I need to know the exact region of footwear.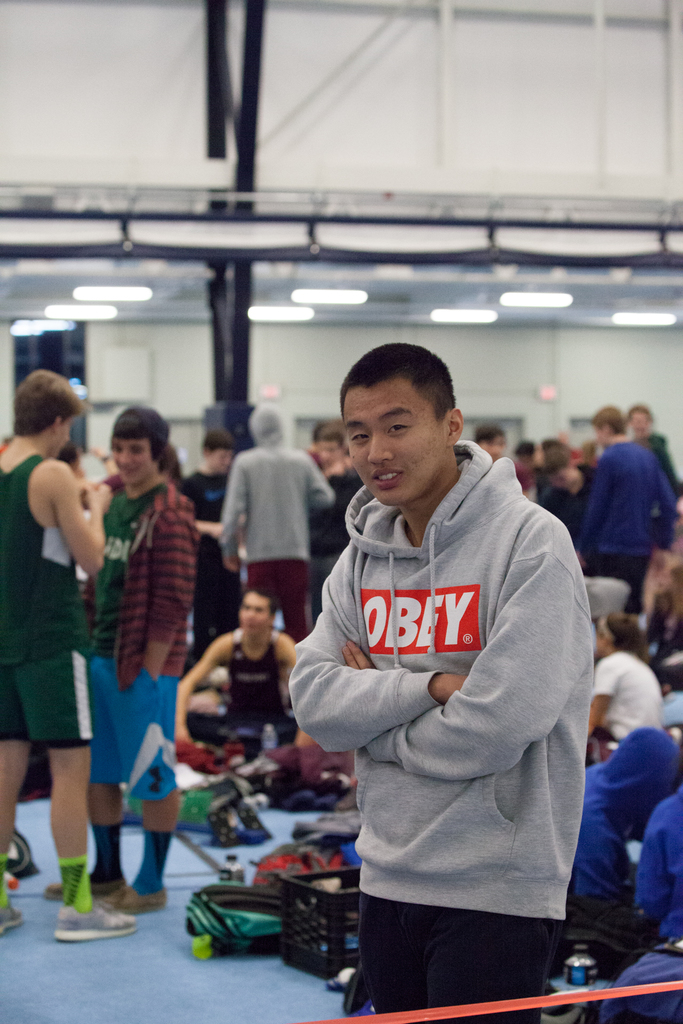
Region: left=44, top=877, right=126, bottom=902.
